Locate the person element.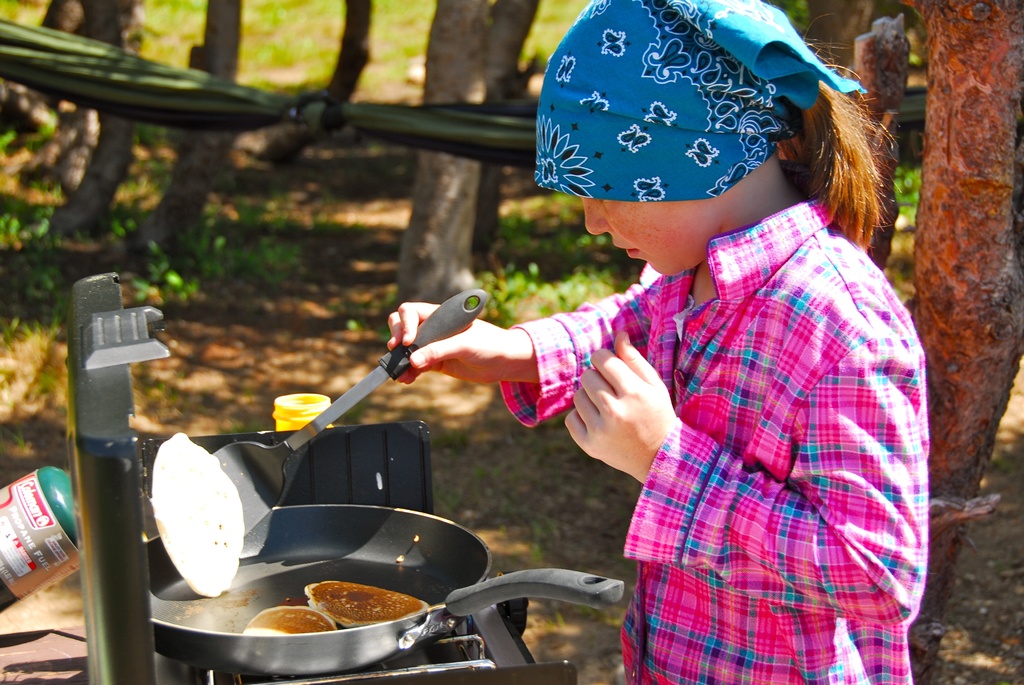
Element bbox: x1=461, y1=17, x2=925, y2=677.
